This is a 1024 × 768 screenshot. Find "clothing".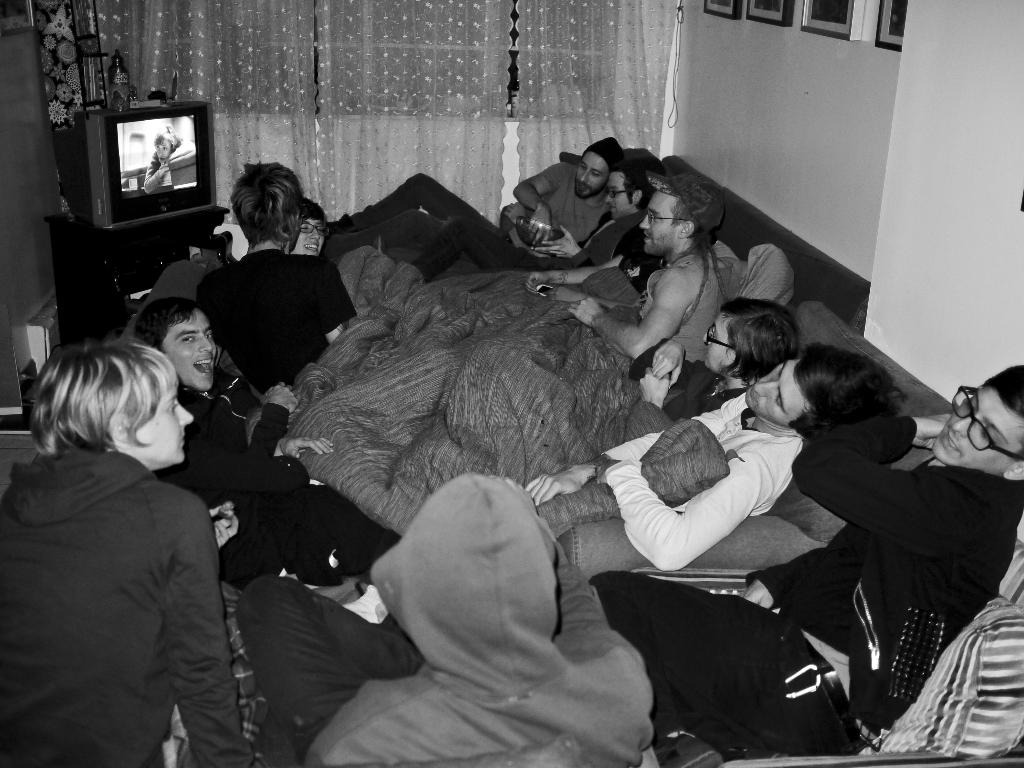
Bounding box: 328/157/608/282.
